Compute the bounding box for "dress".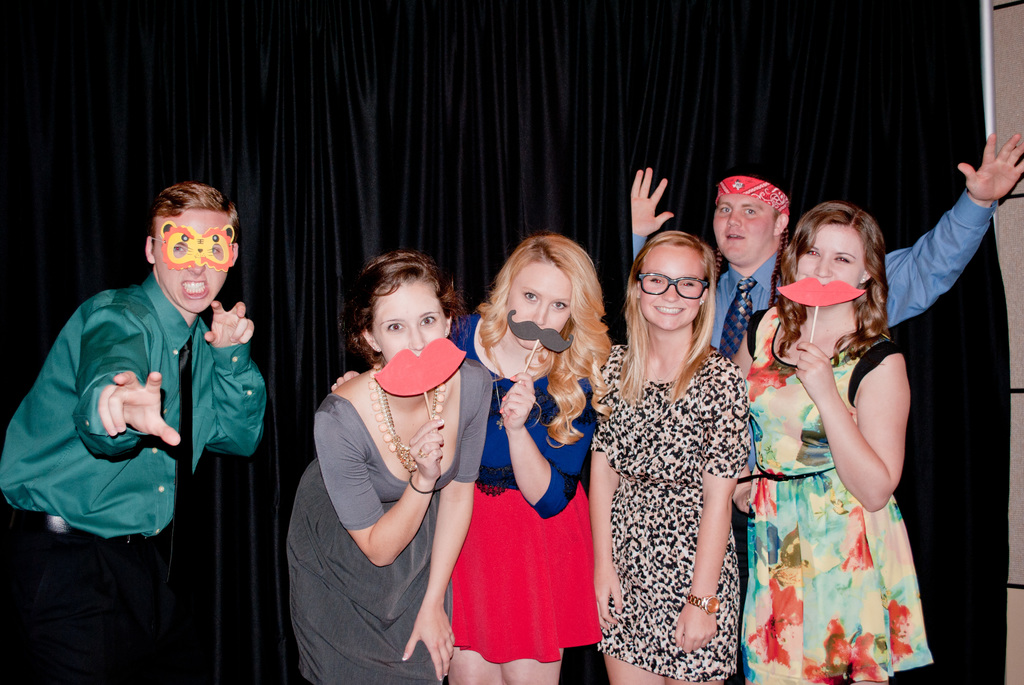
l=289, t=359, r=492, b=684.
